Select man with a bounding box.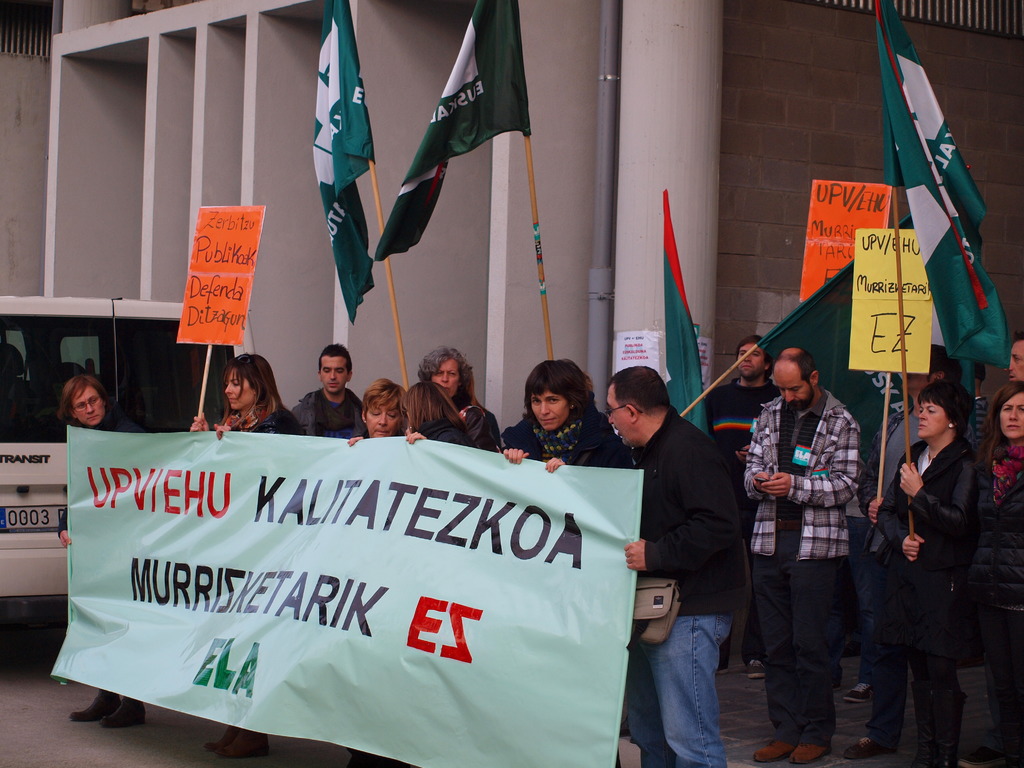
1002 338 1023 381.
